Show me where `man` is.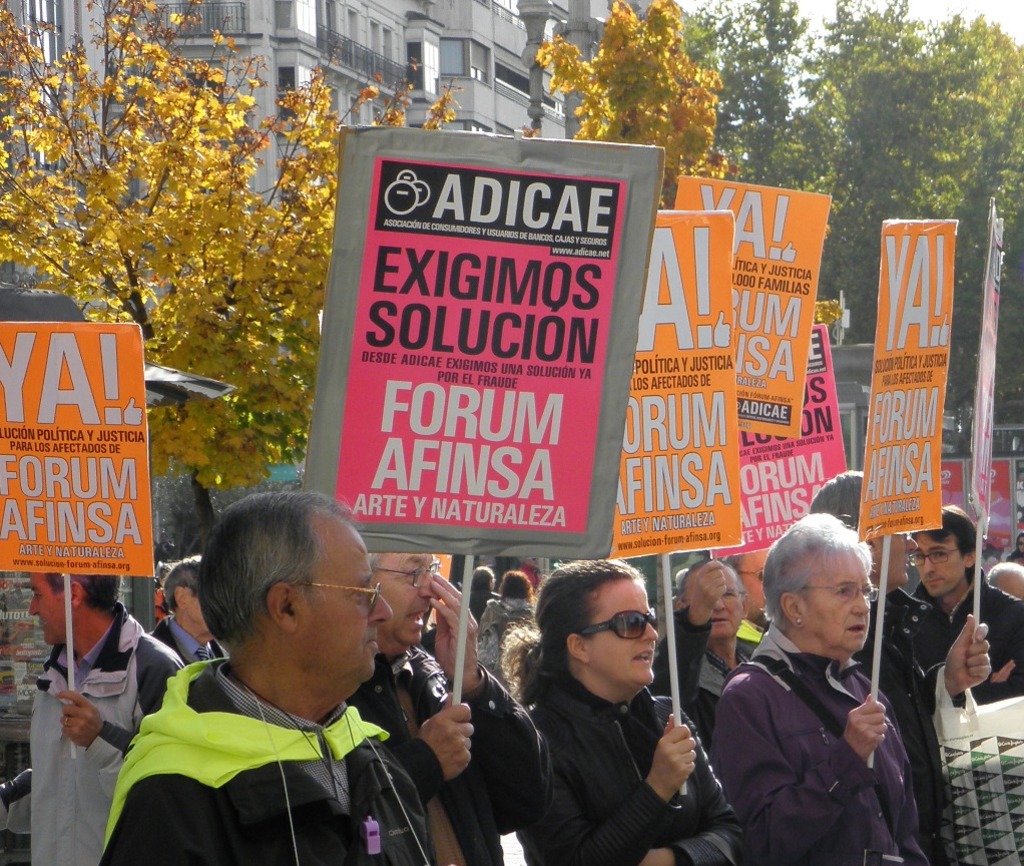
`man` is at 156, 553, 237, 683.
